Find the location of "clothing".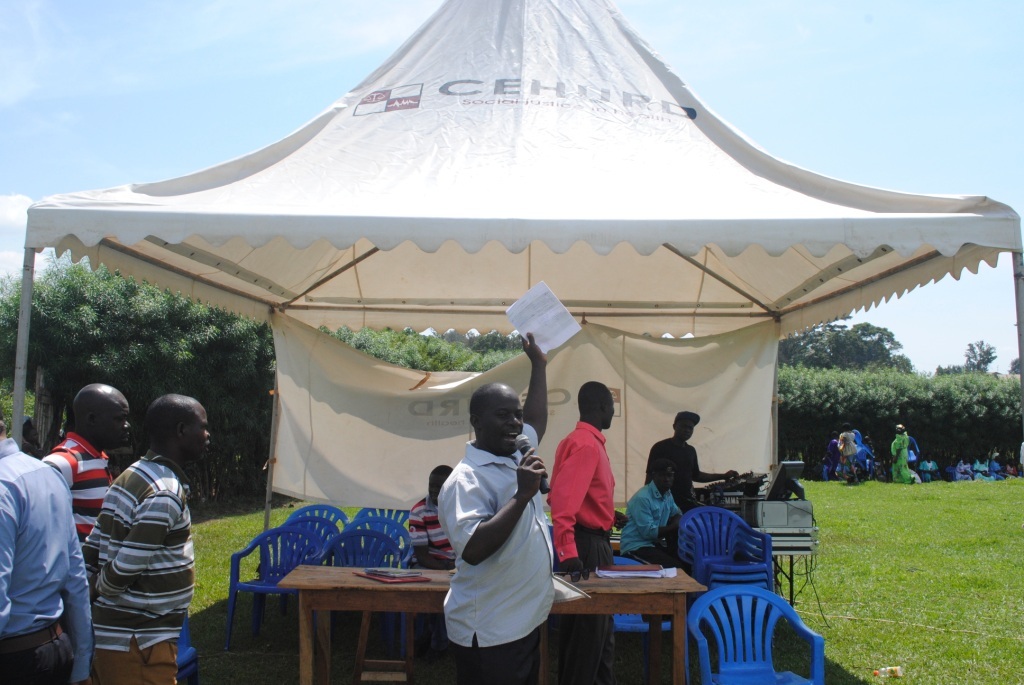
Location: {"left": 616, "top": 479, "right": 683, "bottom": 569}.
